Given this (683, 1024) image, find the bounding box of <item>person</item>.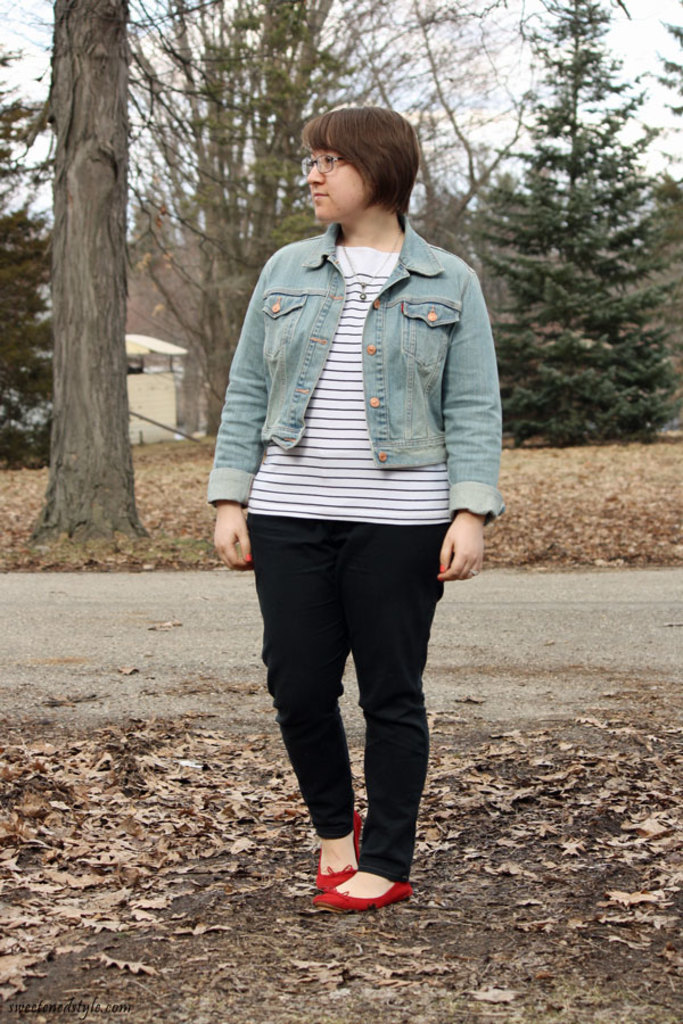
(208, 106, 504, 914).
